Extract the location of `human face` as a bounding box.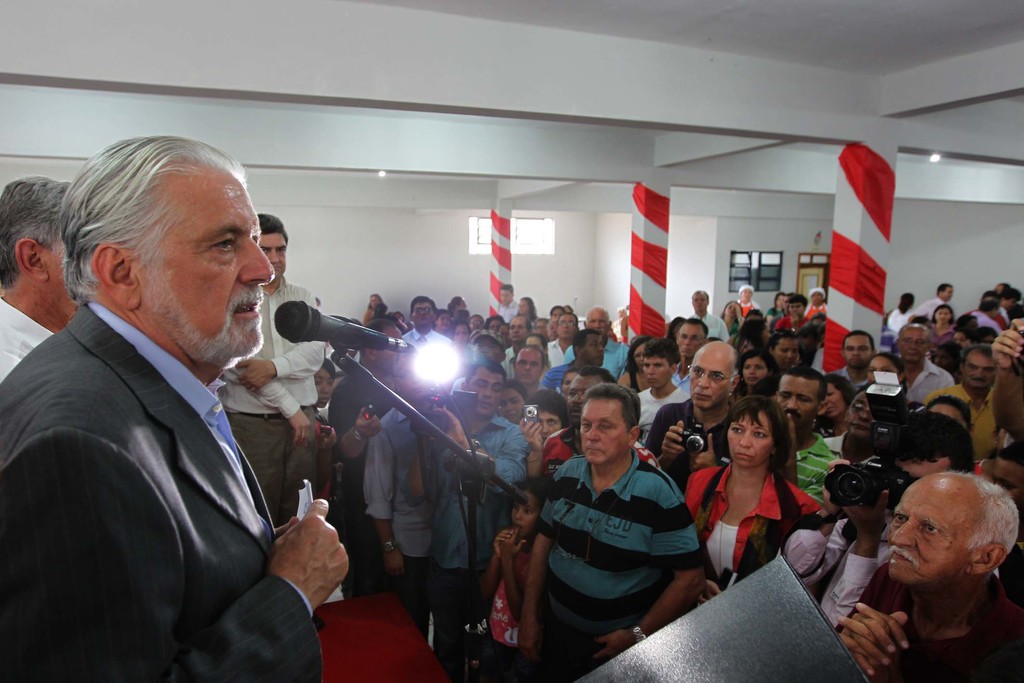
l=964, t=355, r=993, b=391.
